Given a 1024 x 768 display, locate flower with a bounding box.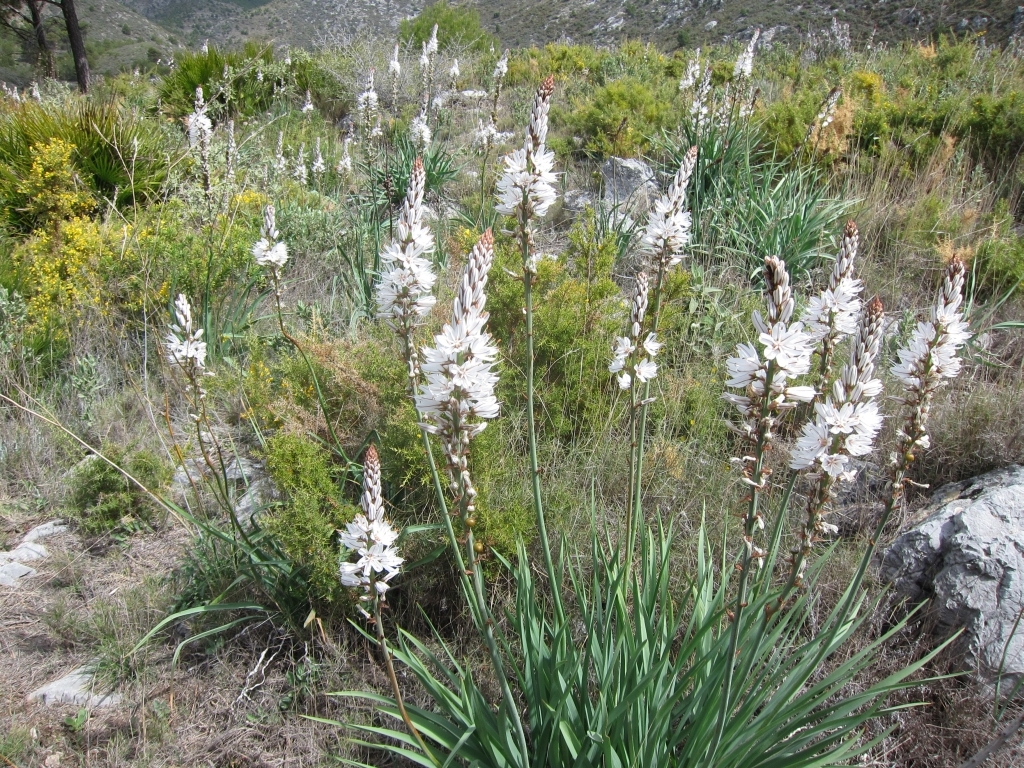
Located: [x1=792, y1=309, x2=882, y2=486].
